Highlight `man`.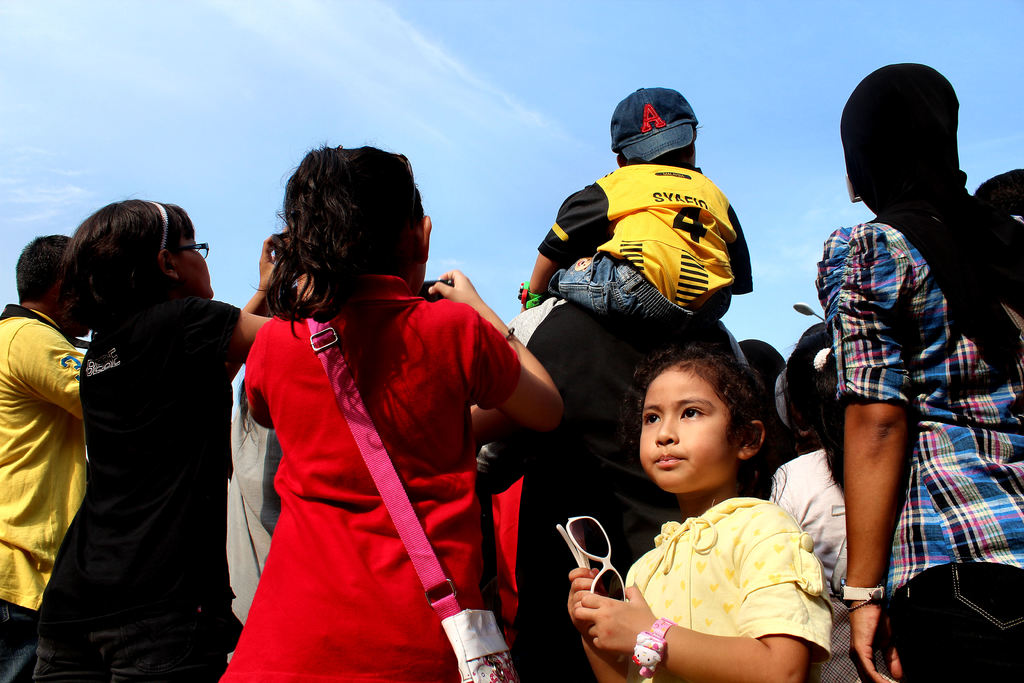
Highlighted region: box(477, 183, 761, 682).
